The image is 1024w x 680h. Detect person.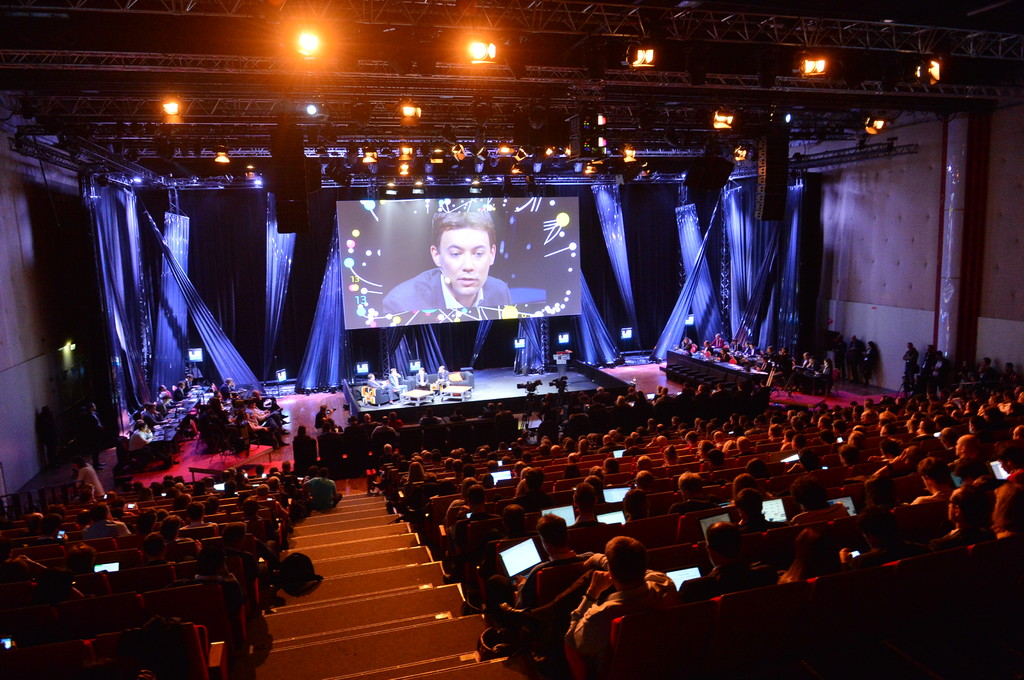
Detection: 35/551/88/638.
